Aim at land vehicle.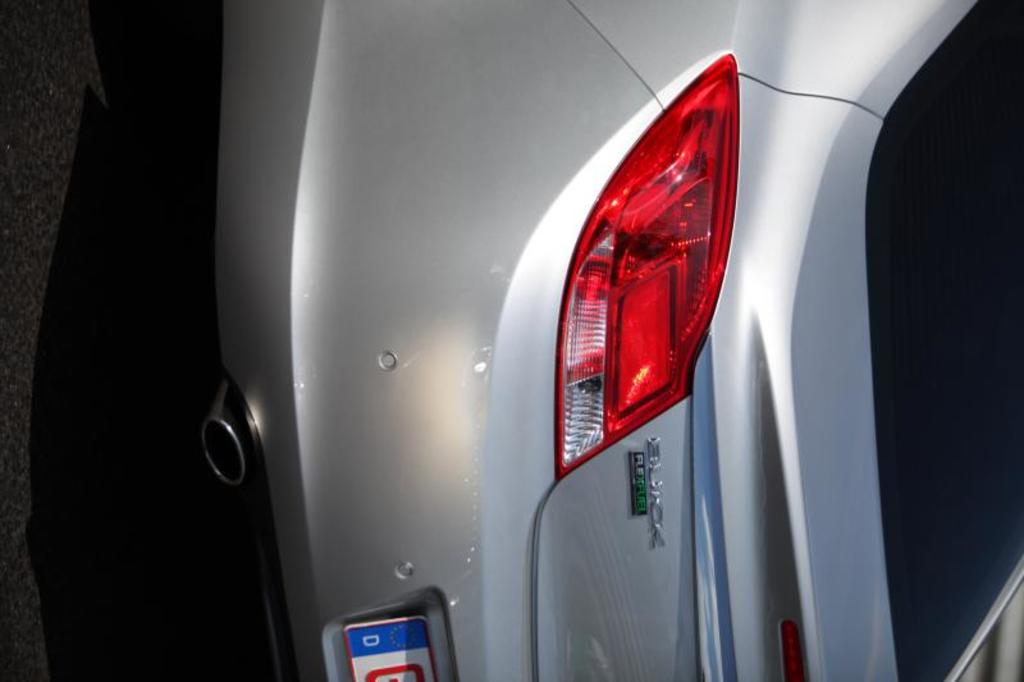
Aimed at (156, 0, 988, 681).
